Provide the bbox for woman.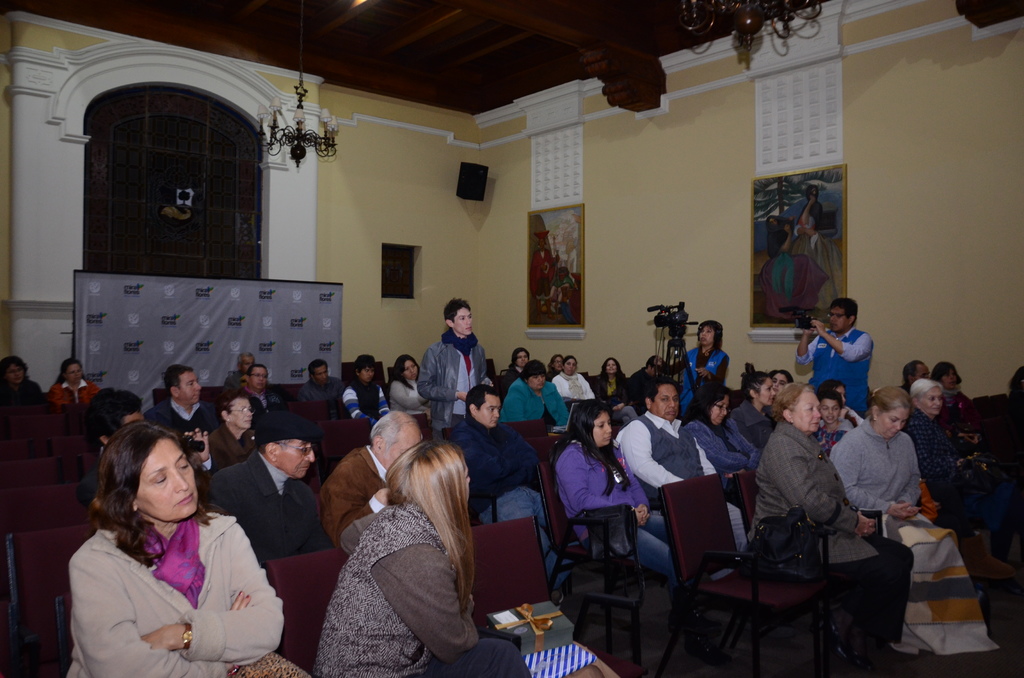
rect(548, 398, 673, 587).
